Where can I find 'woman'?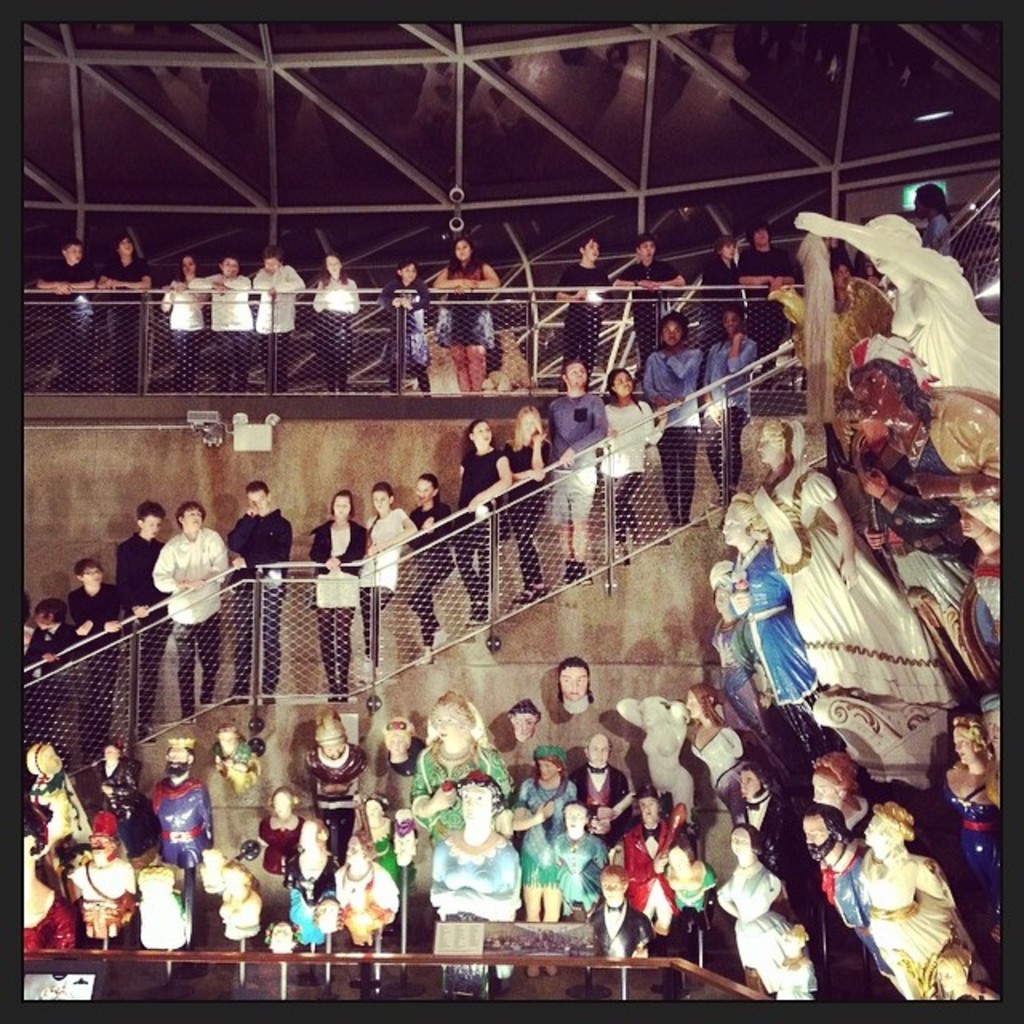
You can find it at box(814, 757, 862, 827).
